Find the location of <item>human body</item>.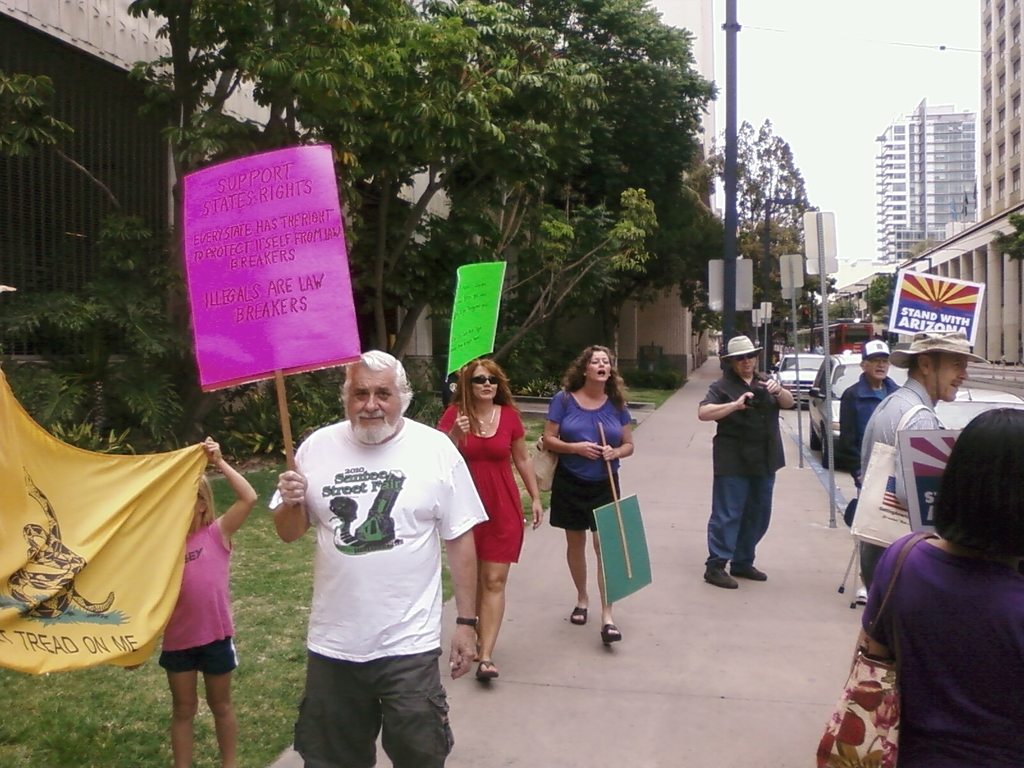
Location: (439,364,534,680).
